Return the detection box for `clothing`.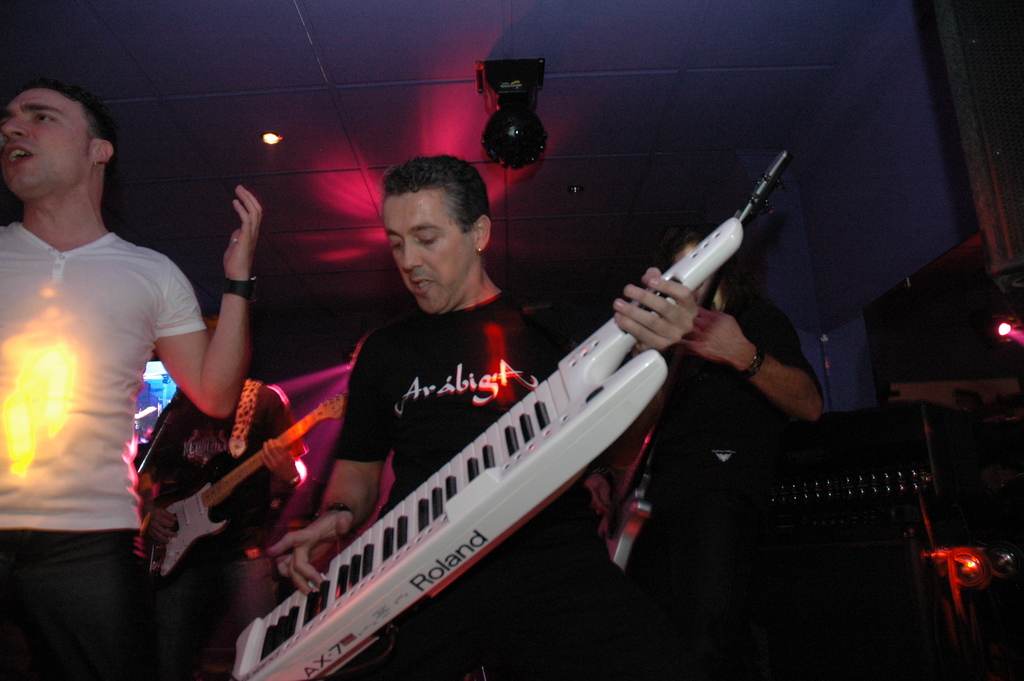
select_region(167, 381, 297, 529).
